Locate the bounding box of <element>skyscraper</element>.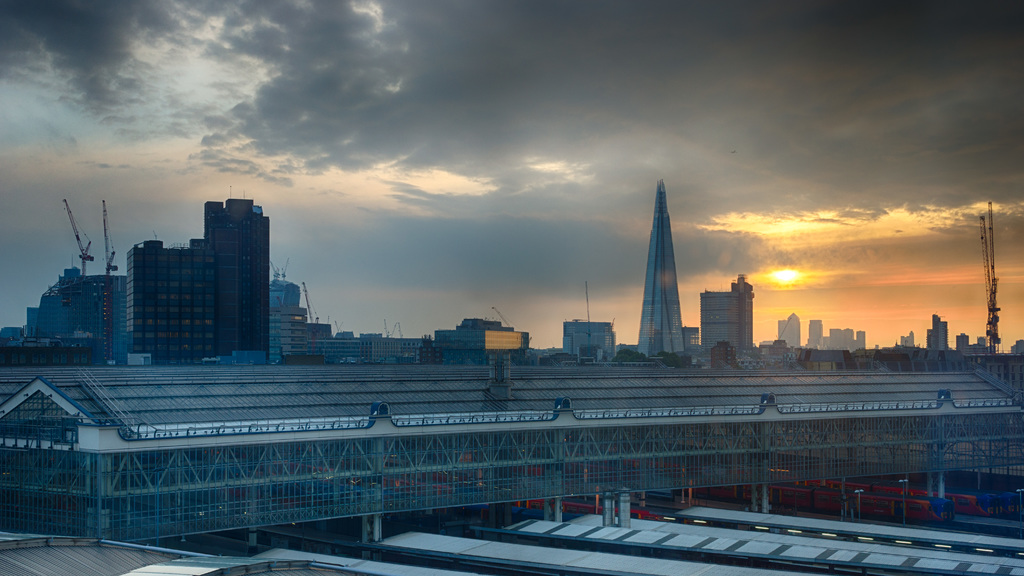
Bounding box: [left=267, top=271, right=314, bottom=363].
